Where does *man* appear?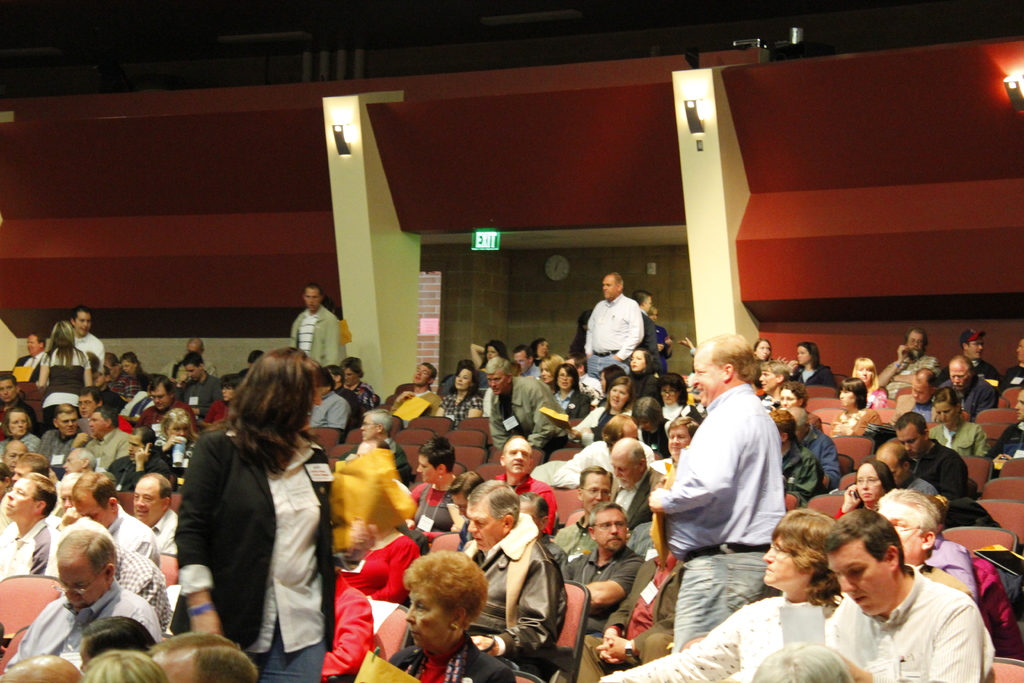
Appears at crop(606, 438, 662, 532).
